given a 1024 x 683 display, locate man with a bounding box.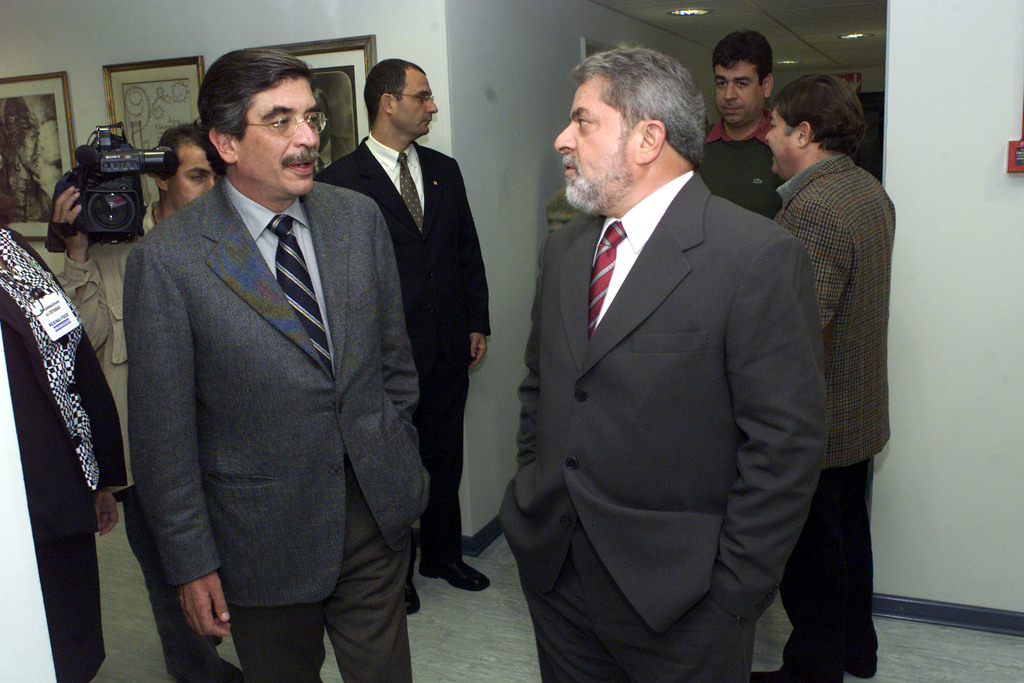
Located: crop(313, 55, 492, 616).
